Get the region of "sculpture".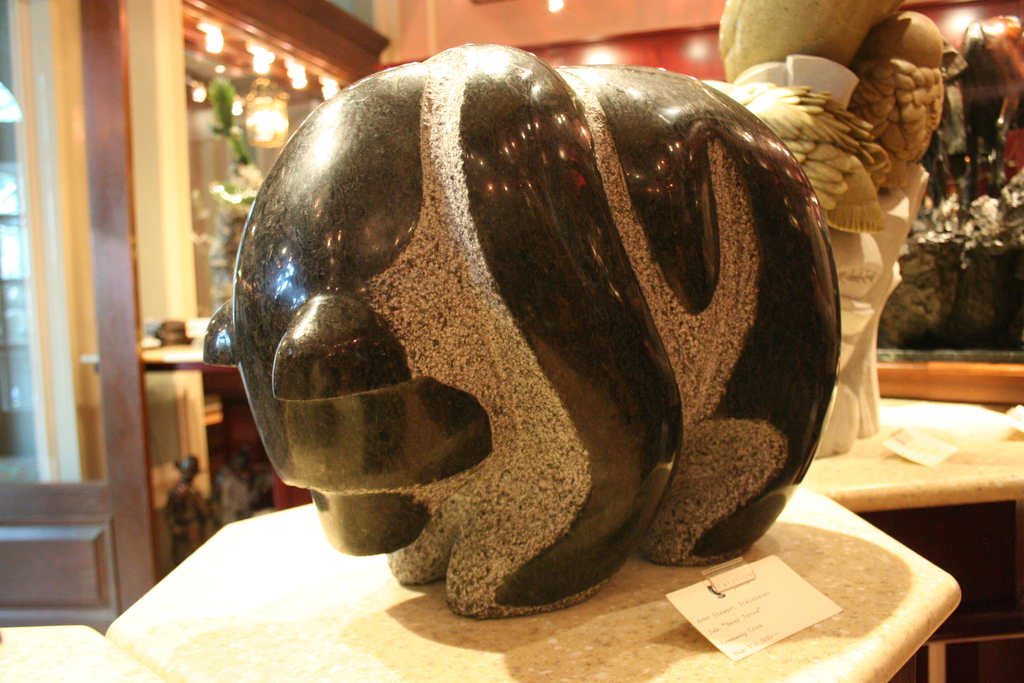
(703, 0, 945, 459).
